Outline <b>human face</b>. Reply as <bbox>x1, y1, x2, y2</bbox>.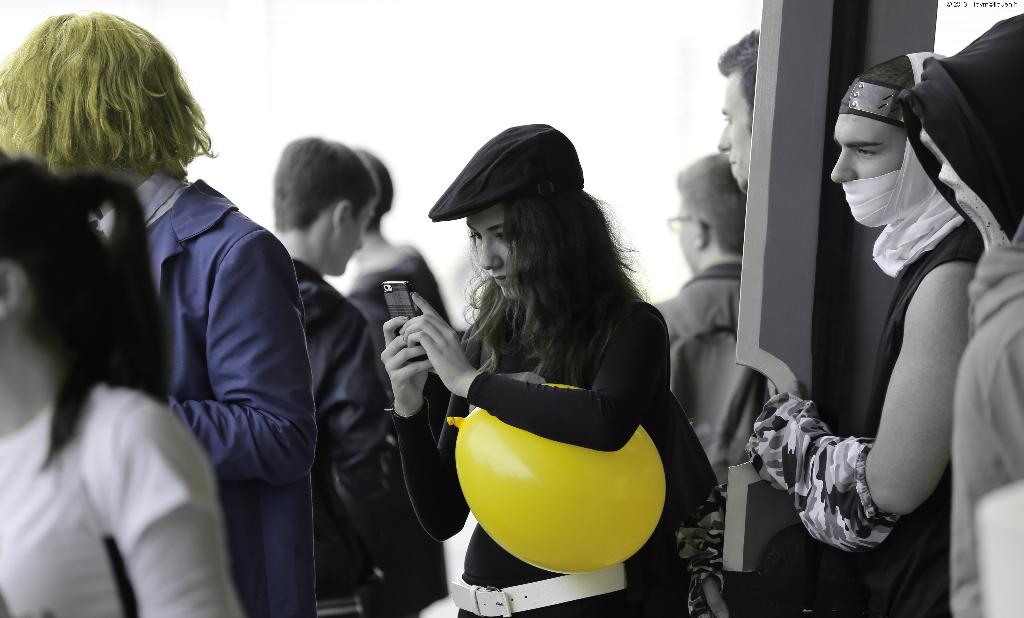
<bbox>468, 203, 519, 304</bbox>.
